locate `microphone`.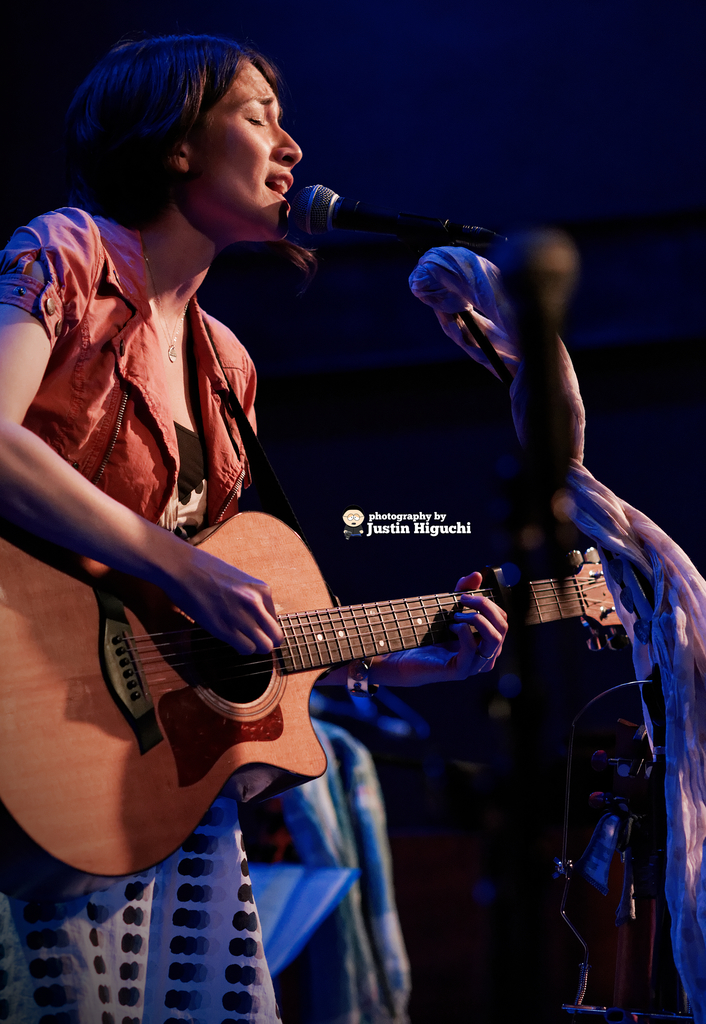
Bounding box: 280/179/511/253.
